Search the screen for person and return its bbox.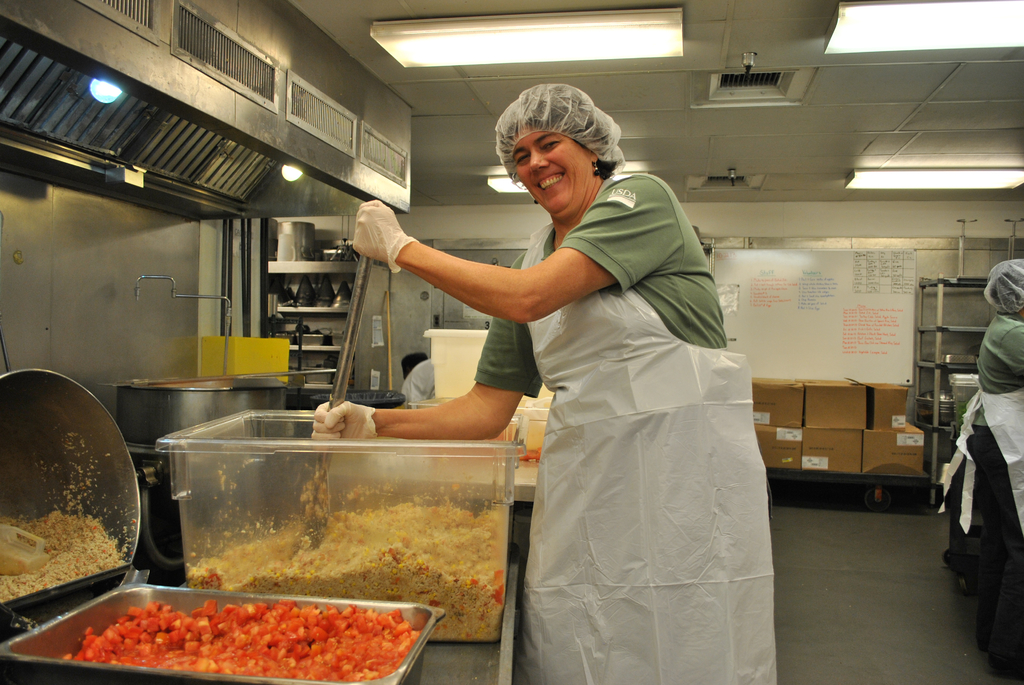
Found: select_region(300, 80, 776, 684).
